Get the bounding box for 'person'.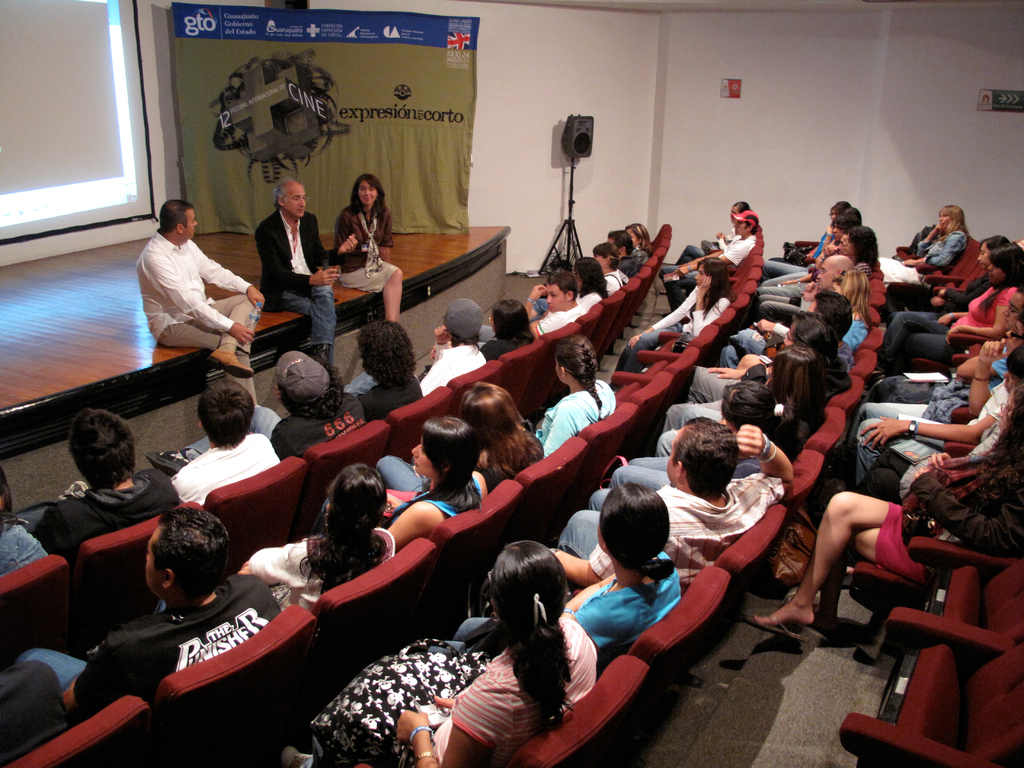
251:176:338:376.
